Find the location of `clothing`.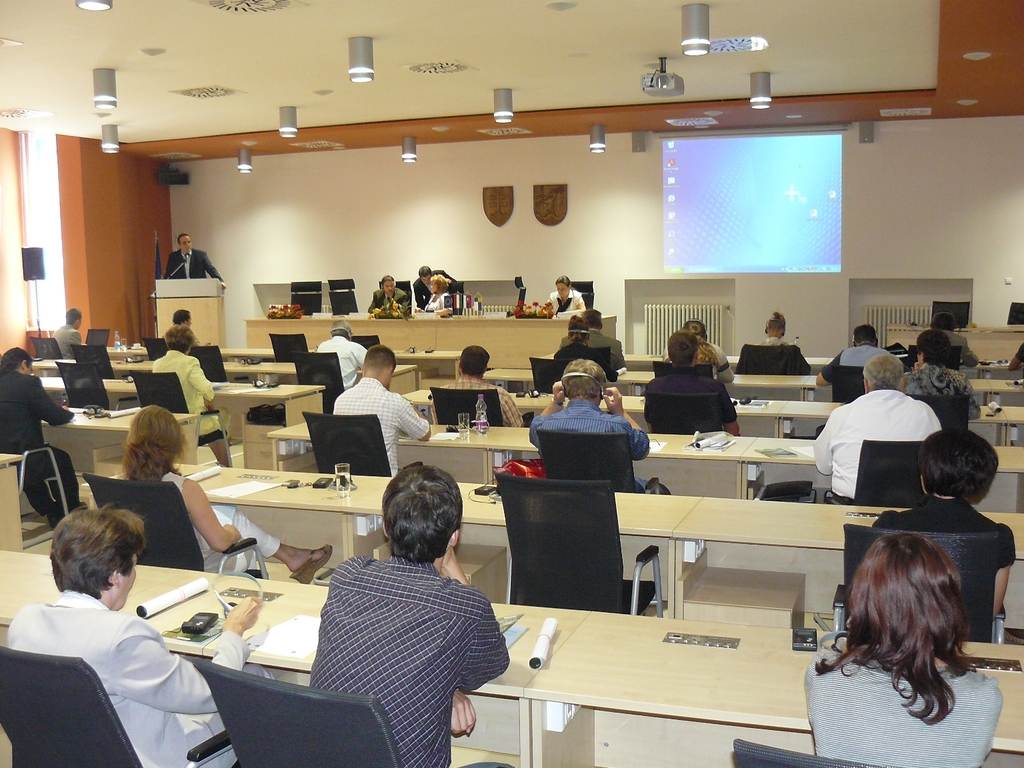
Location: [879, 496, 1020, 589].
